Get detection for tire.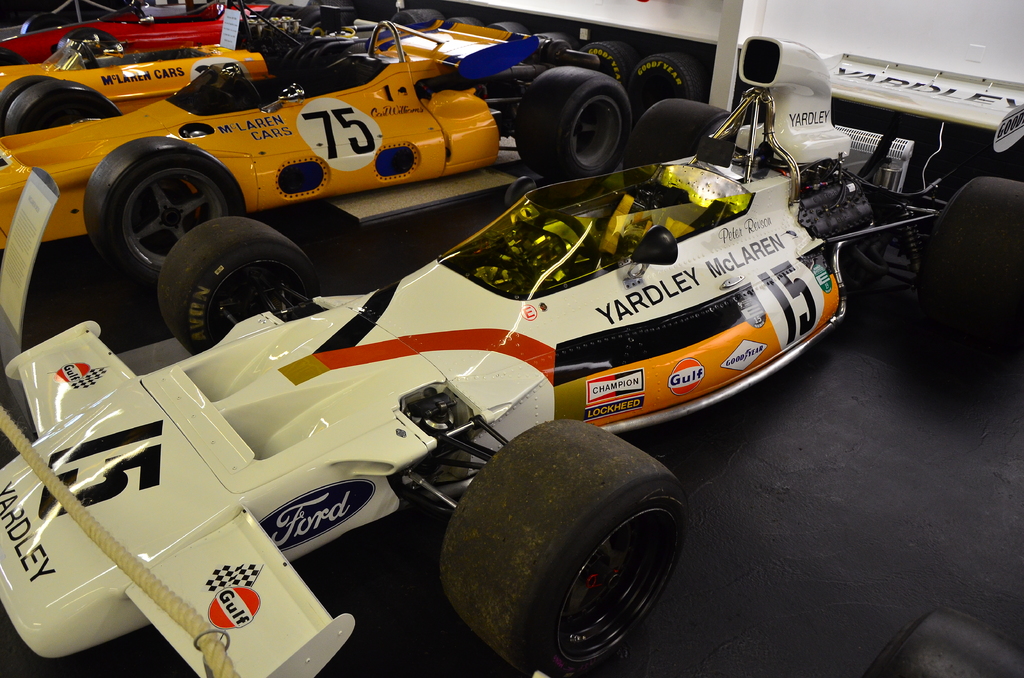
Detection: BBox(391, 7, 445, 29).
